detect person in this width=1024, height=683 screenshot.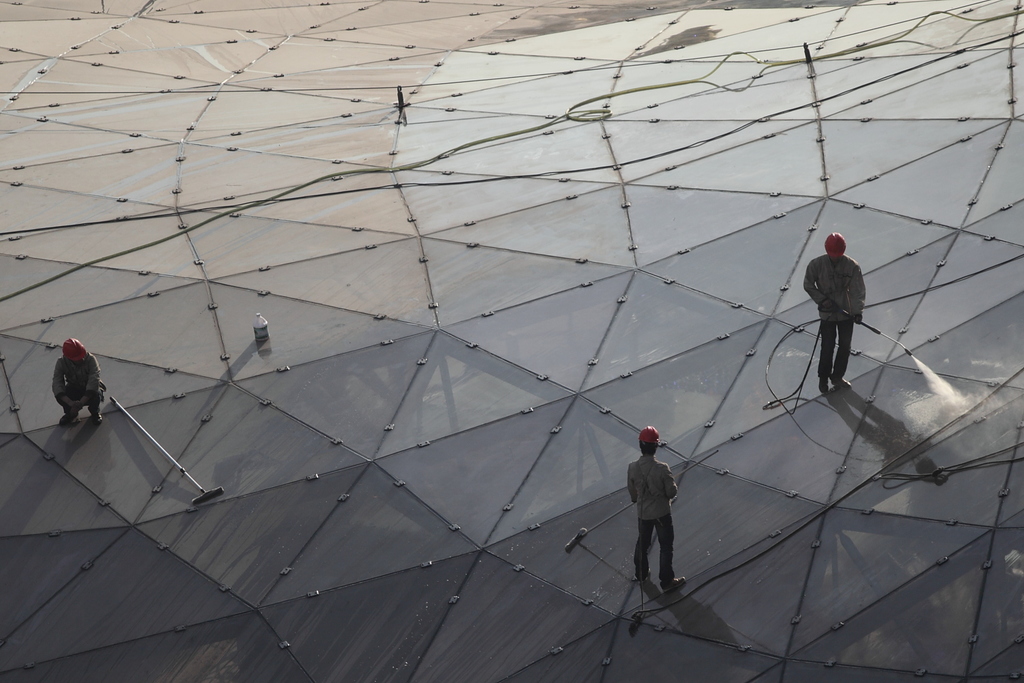
Detection: select_region(800, 228, 870, 396).
